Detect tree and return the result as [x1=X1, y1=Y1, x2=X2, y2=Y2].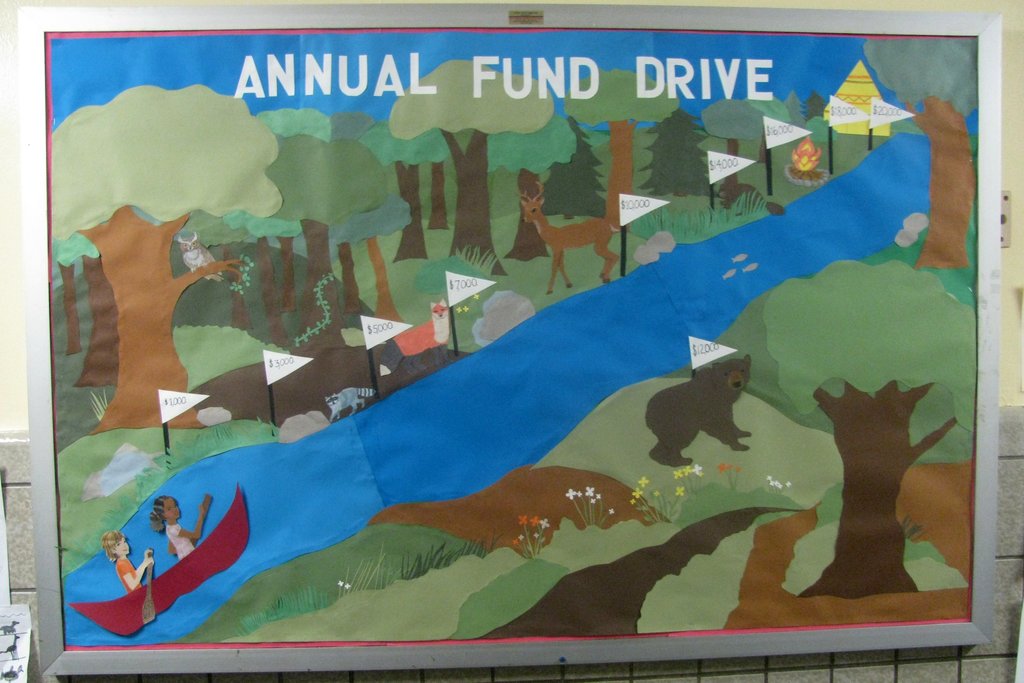
[x1=392, y1=53, x2=552, y2=277].
